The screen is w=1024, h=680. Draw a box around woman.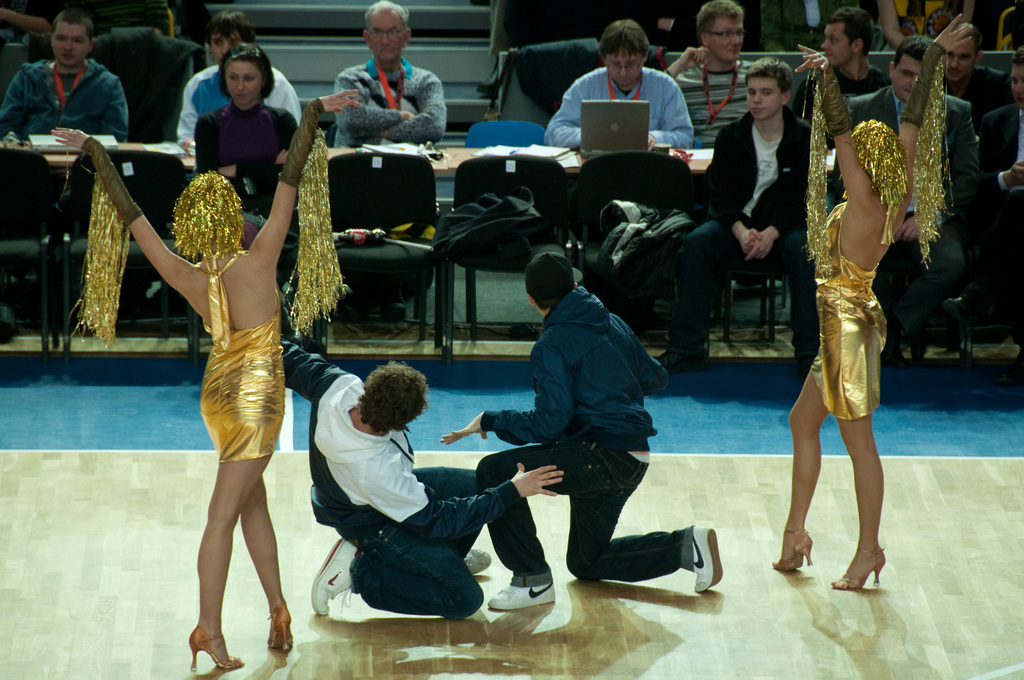
[x1=42, y1=76, x2=368, y2=679].
